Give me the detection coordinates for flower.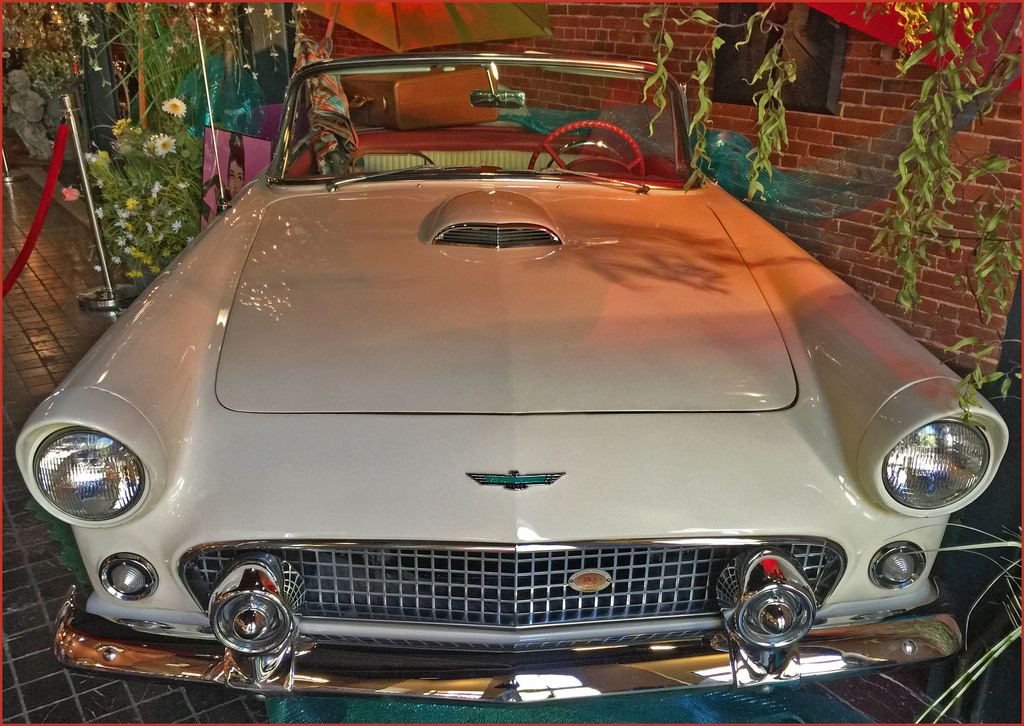
bbox(160, 245, 173, 258).
